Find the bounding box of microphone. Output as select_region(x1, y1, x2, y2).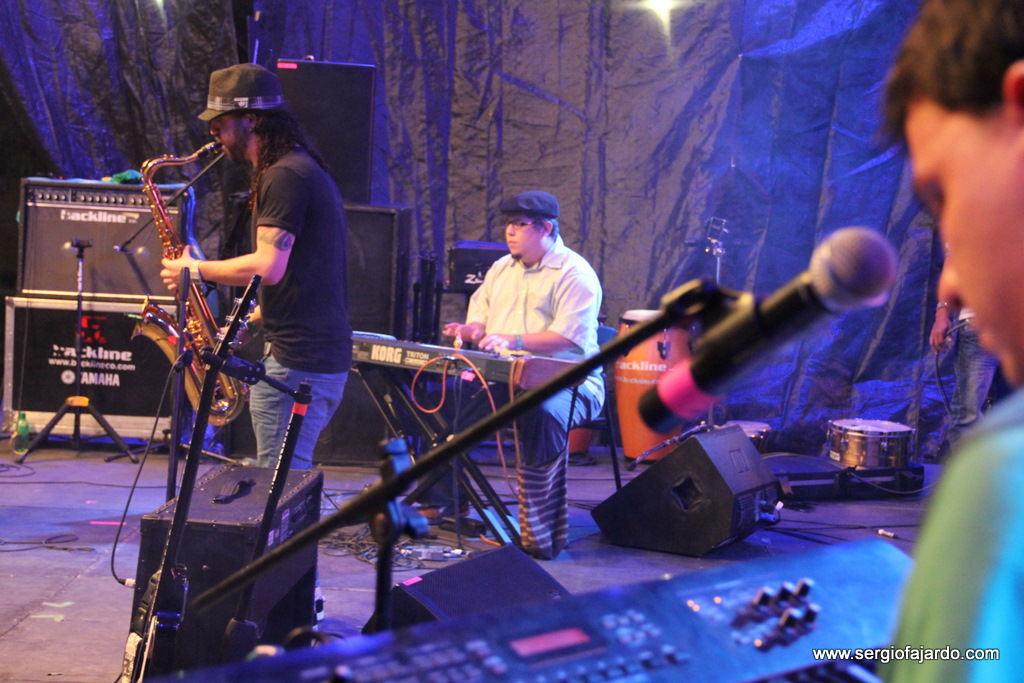
select_region(643, 236, 908, 443).
